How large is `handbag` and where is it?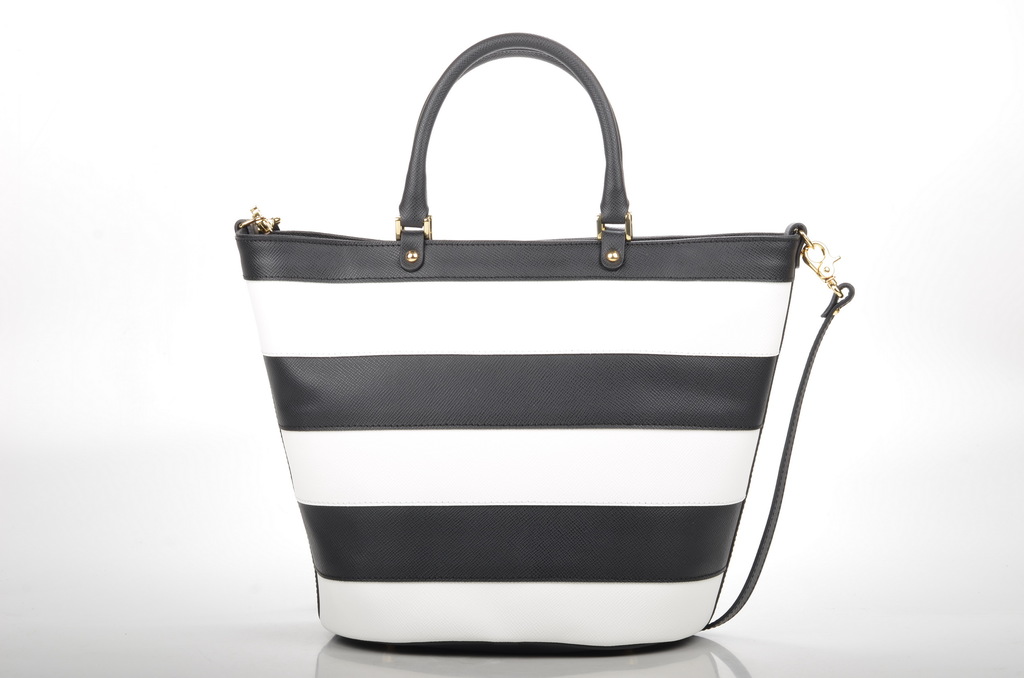
Bounding box: box(234, 31, 854, 657).
